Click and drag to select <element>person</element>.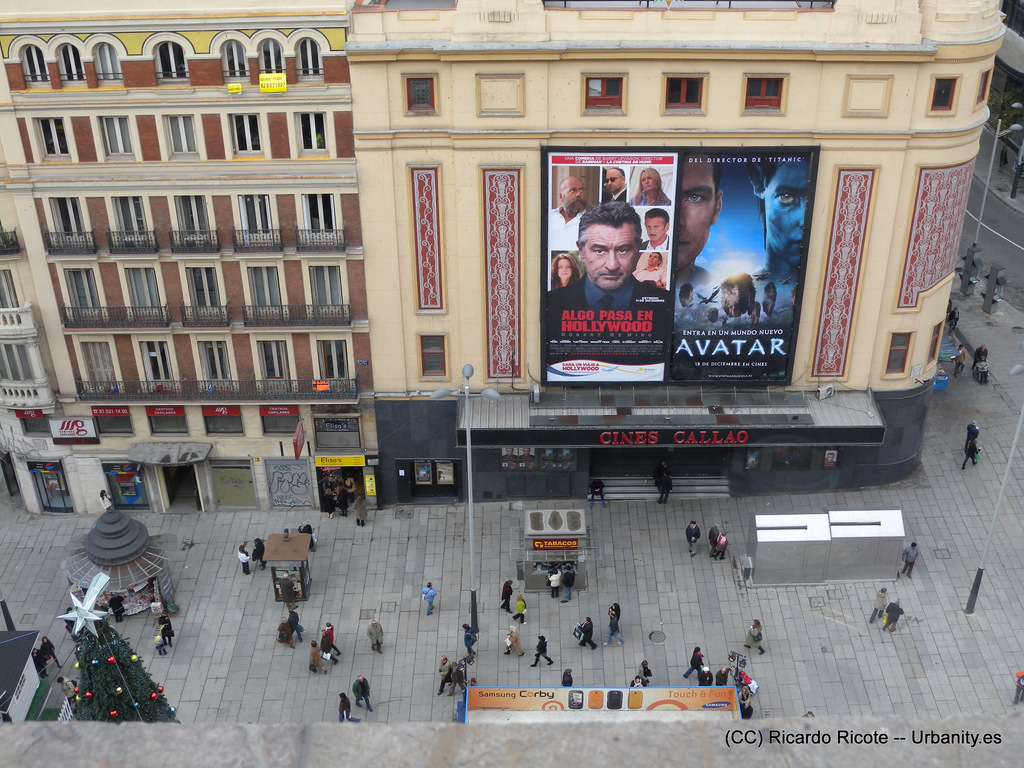
Selection: BBox(419, 580, 438, 614).
